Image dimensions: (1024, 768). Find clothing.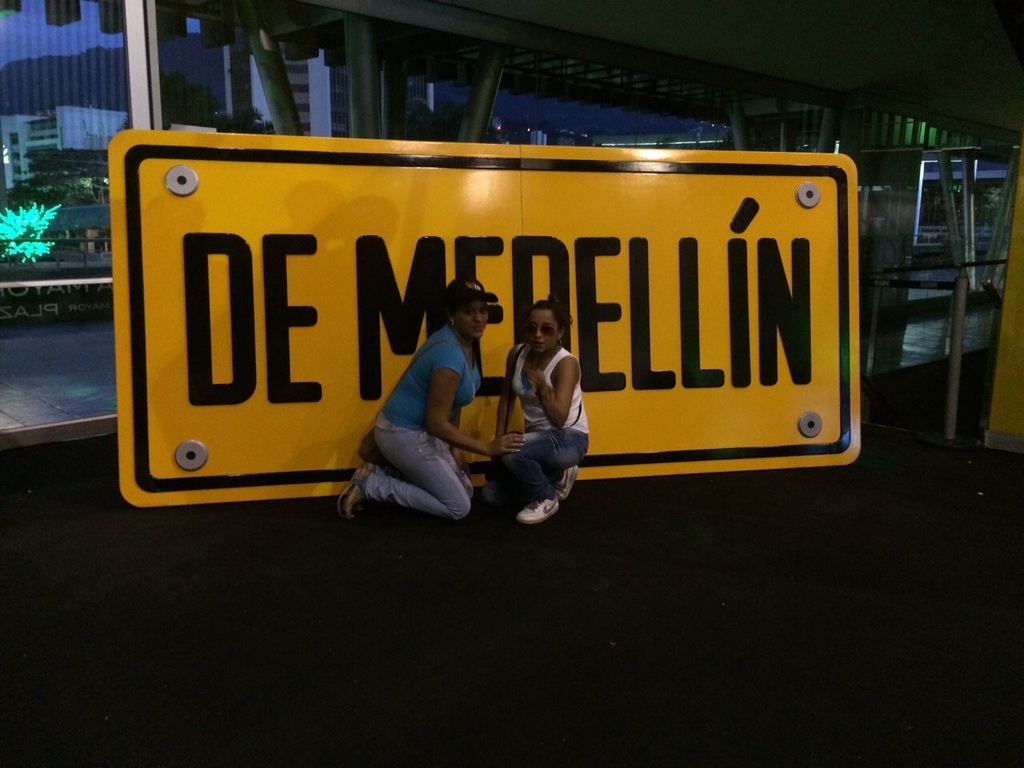
<region>340, 294, 491, 534</region>.
